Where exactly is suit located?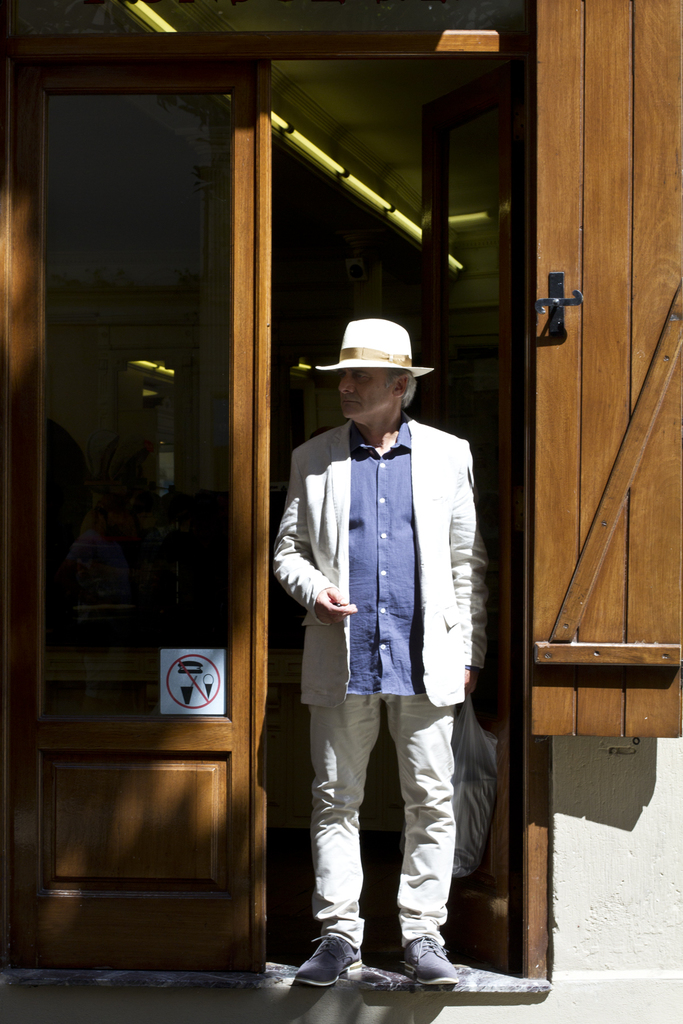
Its bounding box is bbox(261, 412, 487, 956).
